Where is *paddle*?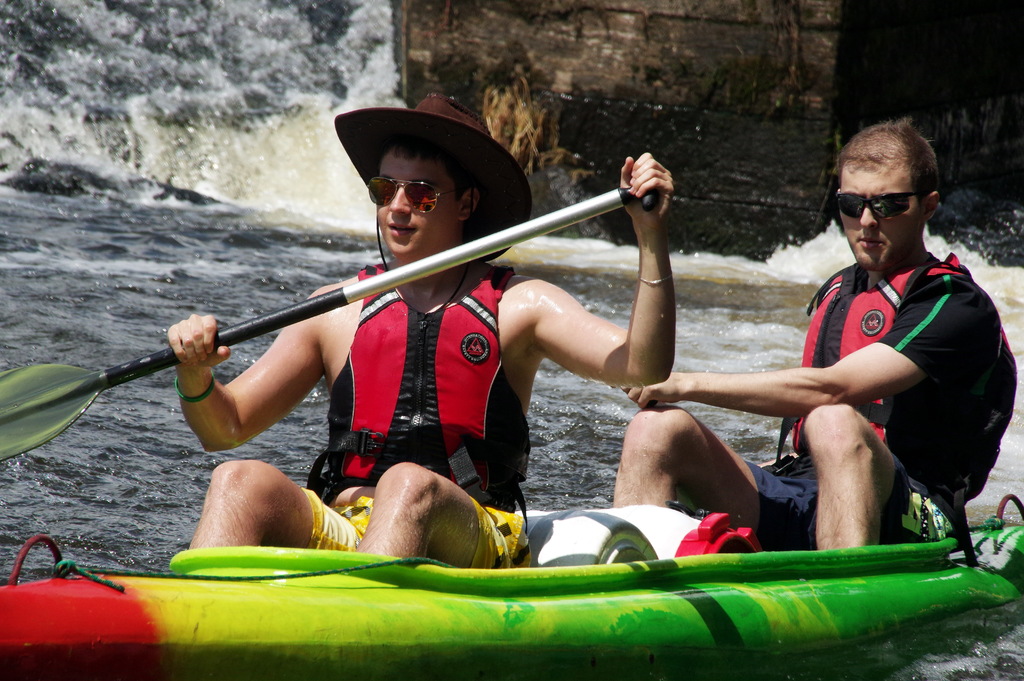
x1=0 y1=185 x2=655 y2=471.
